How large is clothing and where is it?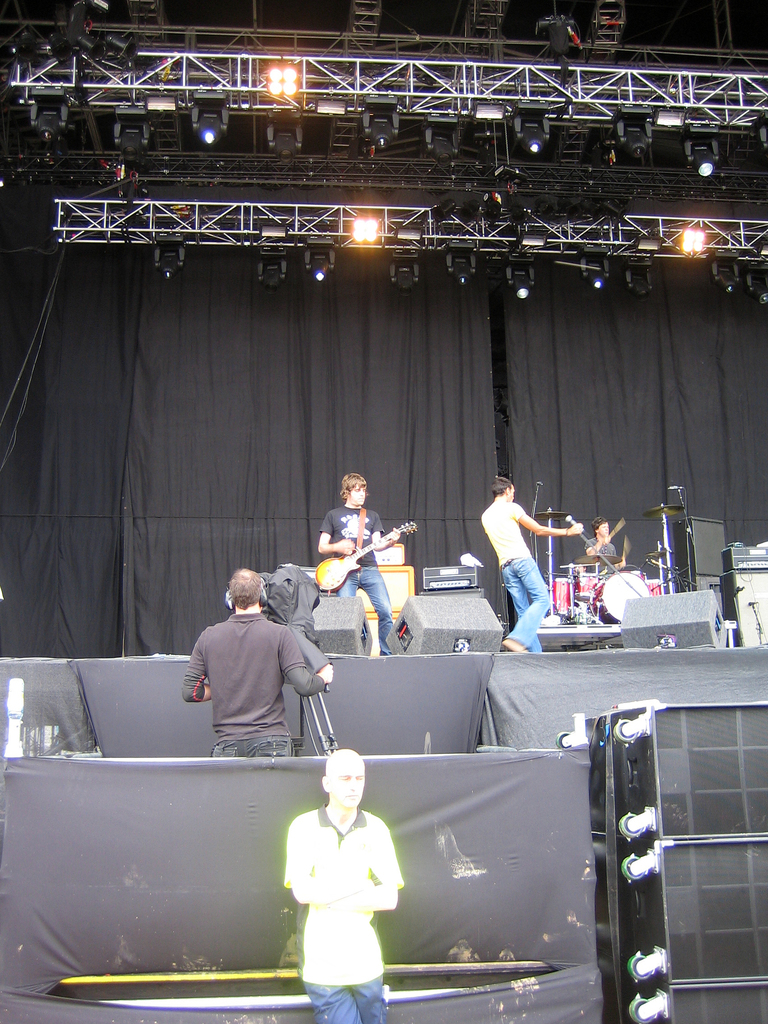
Bounding box: rect(274, 794, 403, 1023).
